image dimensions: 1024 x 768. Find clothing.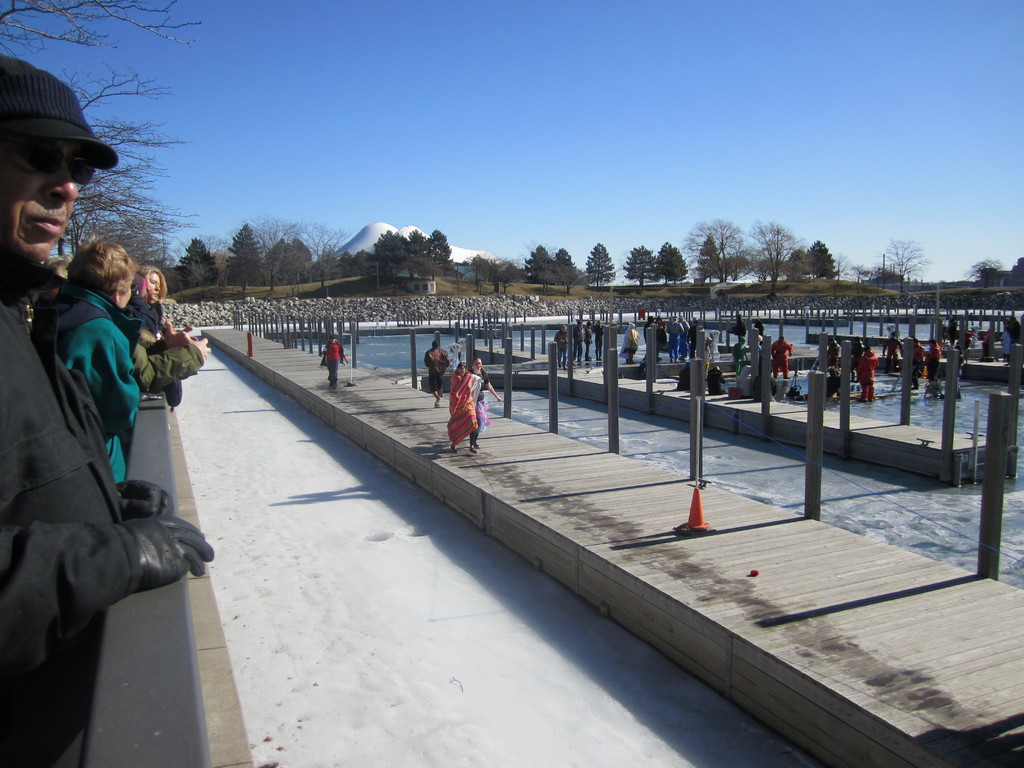
detection(824, 373, 837, 394).
